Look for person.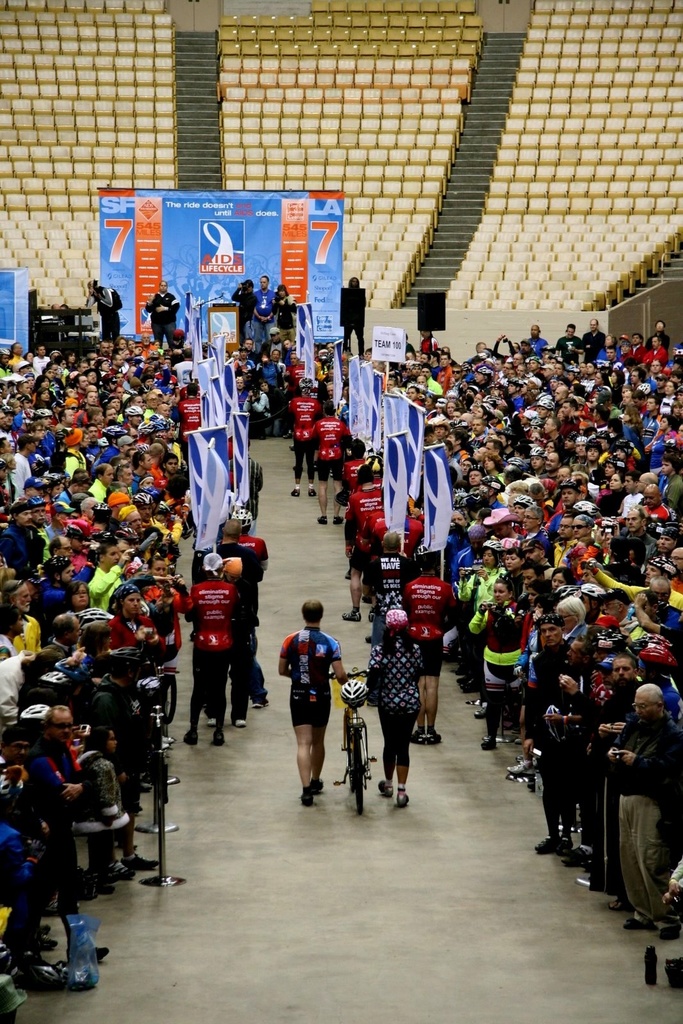
Found: 188, 547, 231, 749.
